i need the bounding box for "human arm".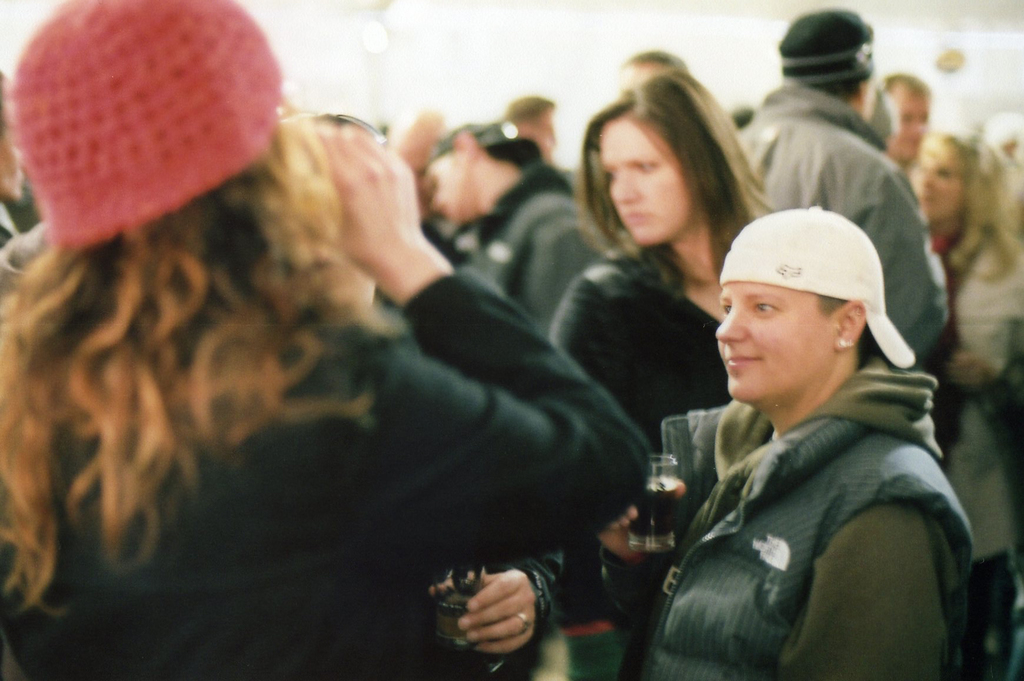
Here it is: (424, 544, 554, 662).
